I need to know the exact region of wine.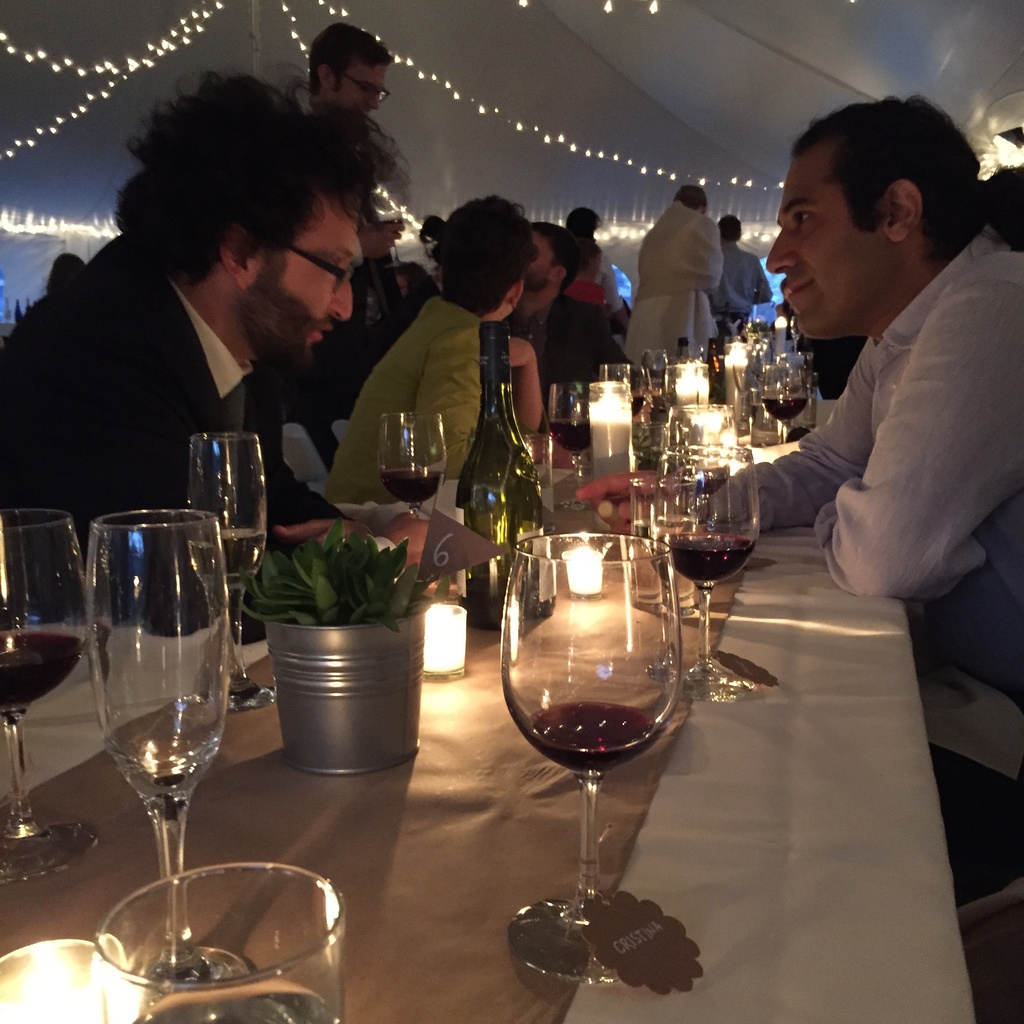
Region: pyautogui.locateOnScreen(525, 702, 666, 775).
